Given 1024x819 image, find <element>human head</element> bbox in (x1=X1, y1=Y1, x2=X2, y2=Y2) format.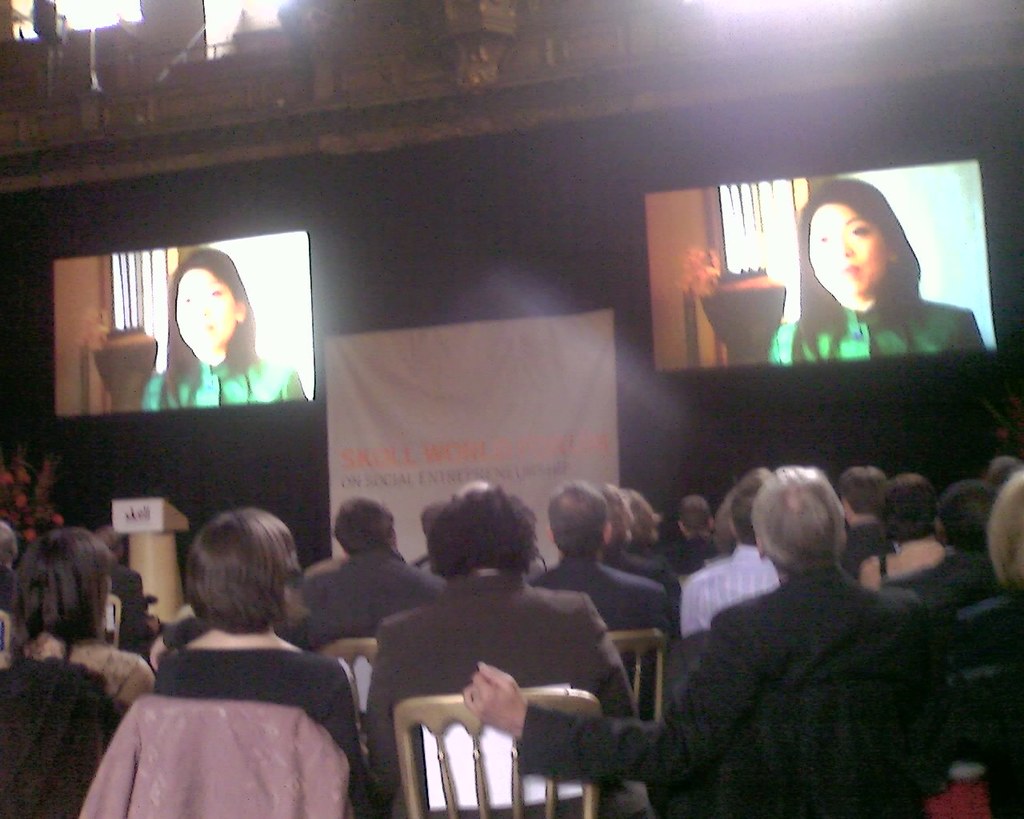
(x1=186, y1=511, x2=282, y2=630).
